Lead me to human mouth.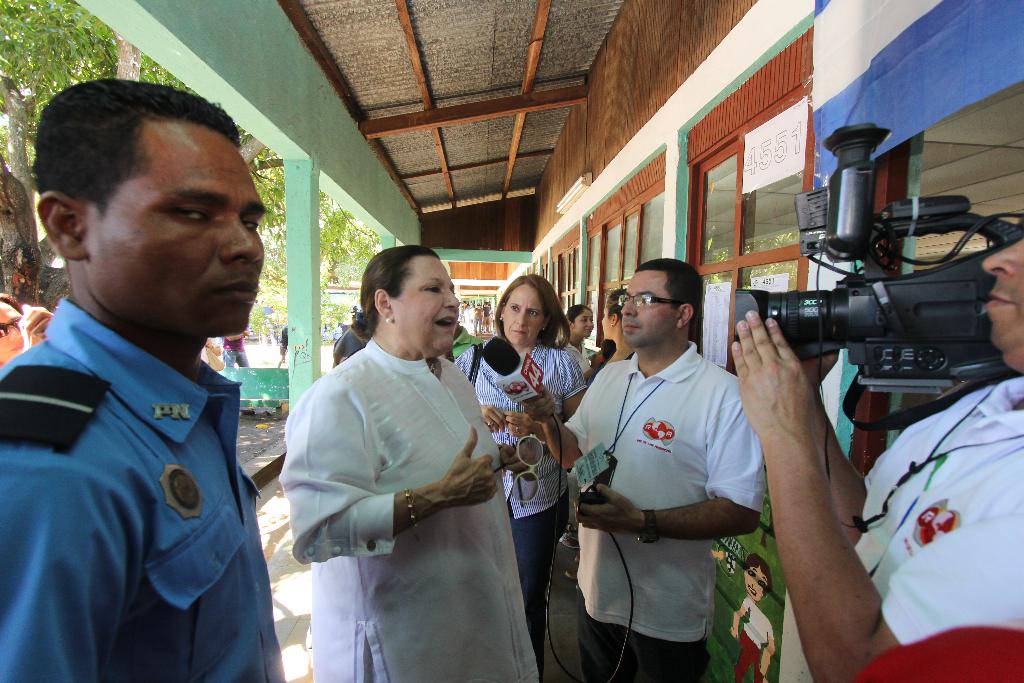
Lead to [left=509, top=330, right=529, bottom=336].
